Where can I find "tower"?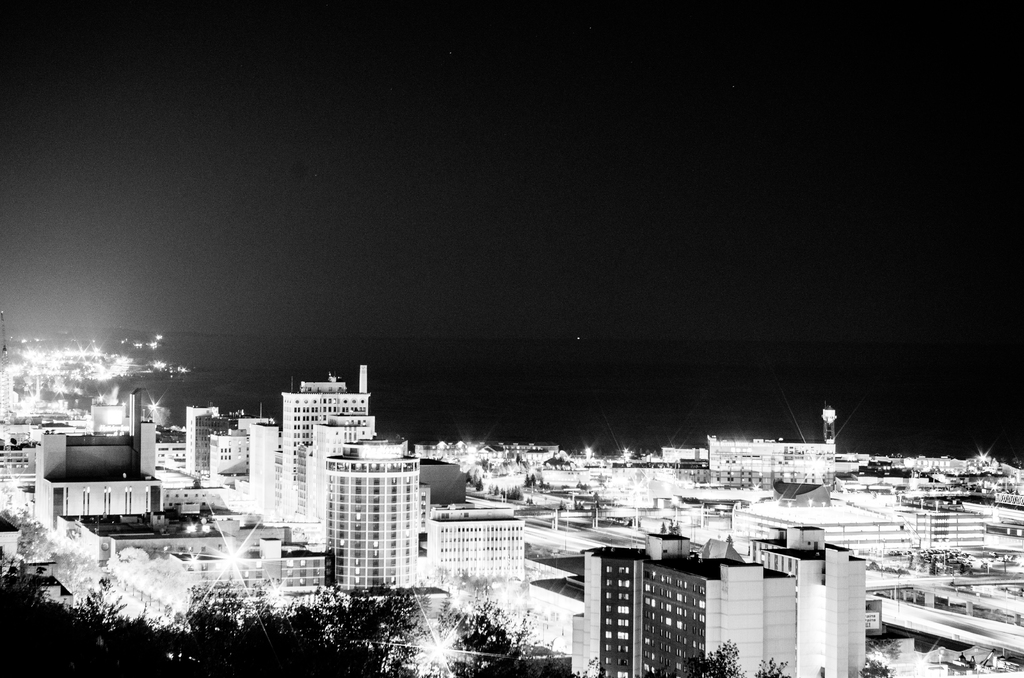
You can find it at 820,403,837,469.
